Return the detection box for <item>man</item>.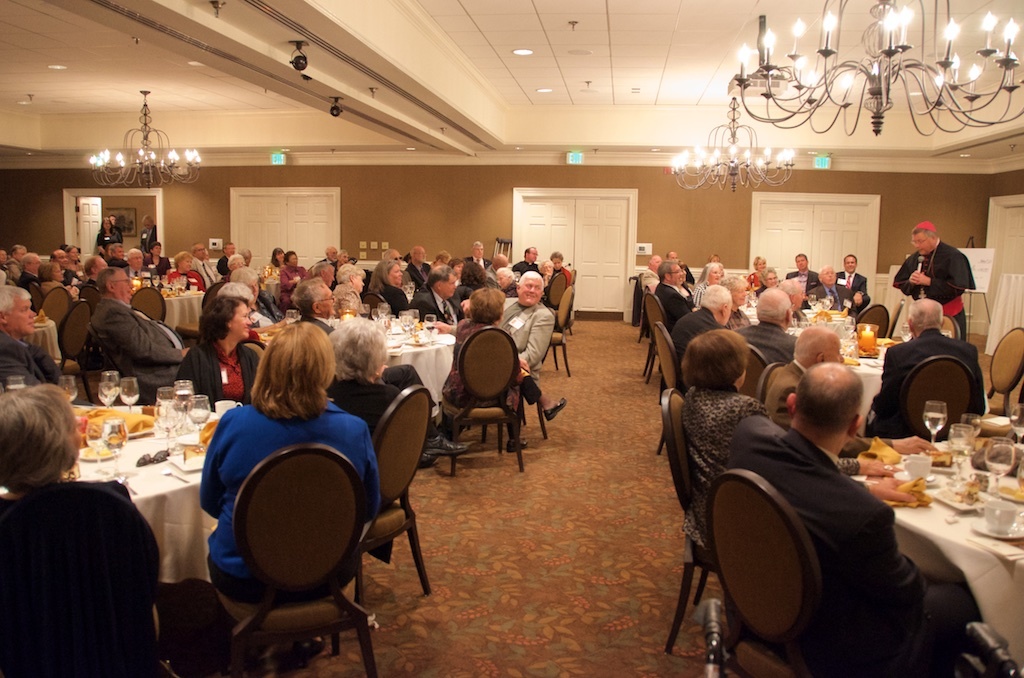
select_region(407, 266, 471, 324).
